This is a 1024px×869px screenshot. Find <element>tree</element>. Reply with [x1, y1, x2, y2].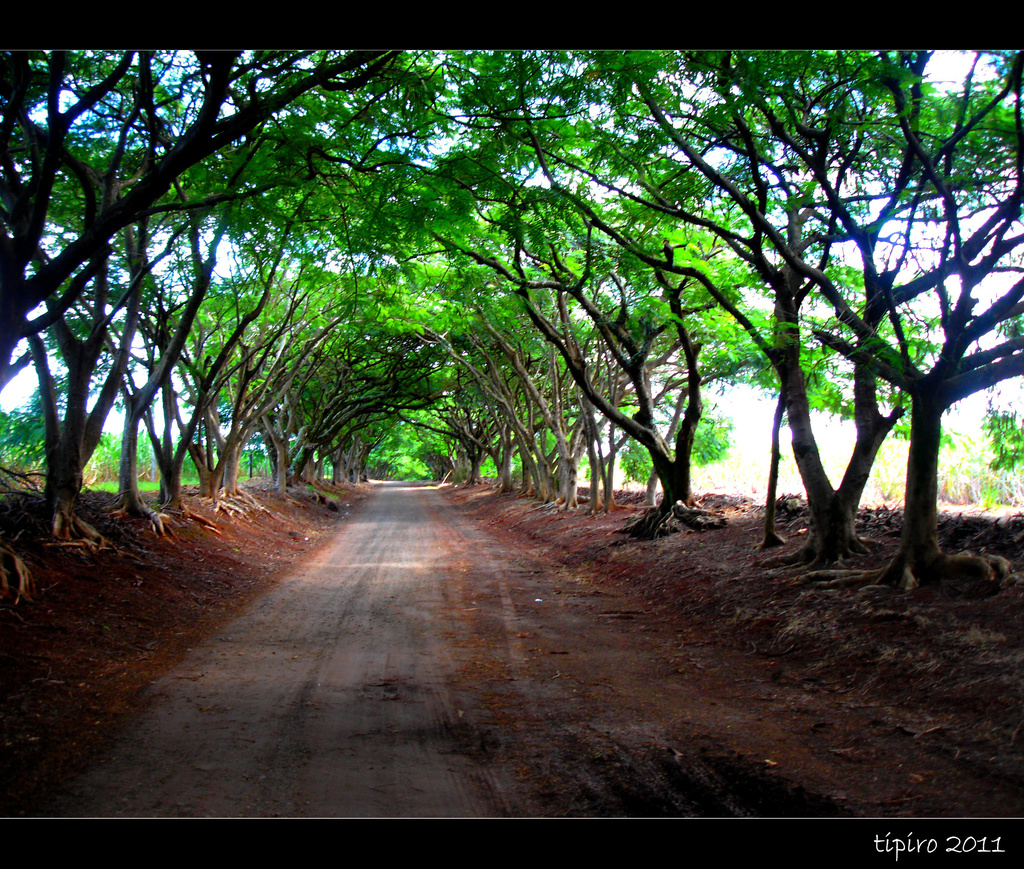
[438, 82, 1009, 560].
